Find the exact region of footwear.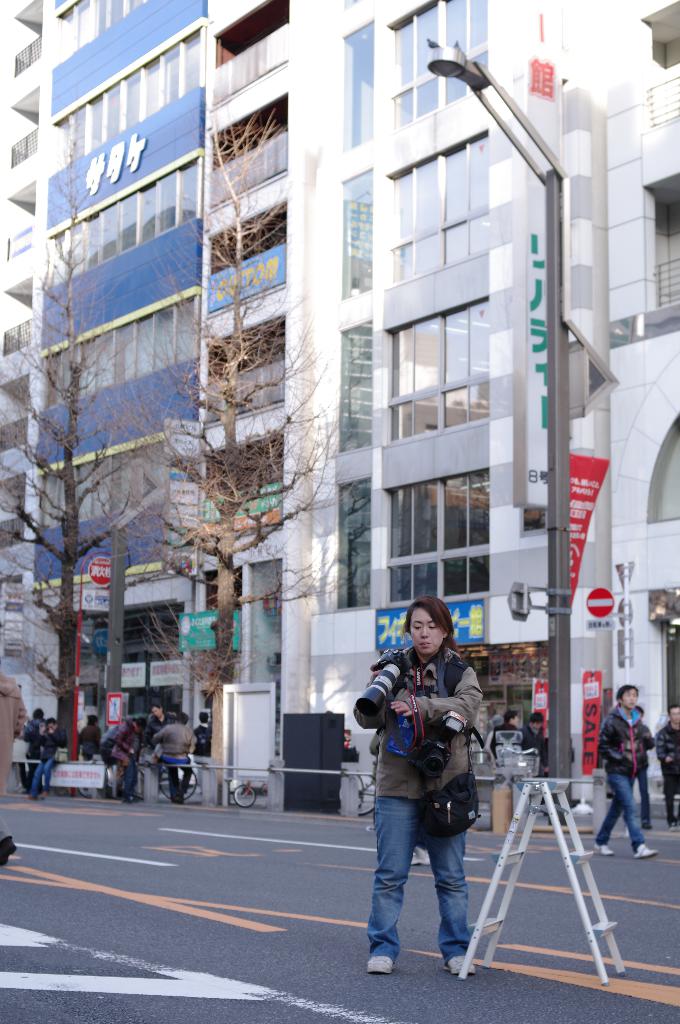
Exact region: BBox(363, 950, 396, 973).
